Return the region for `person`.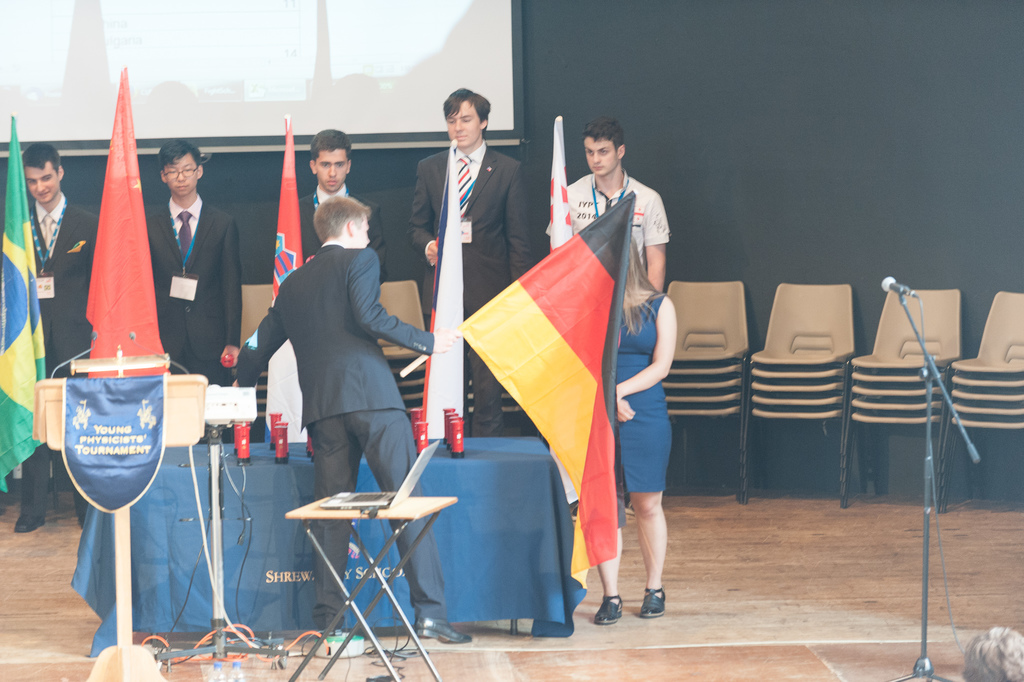
557,131,669,294.
